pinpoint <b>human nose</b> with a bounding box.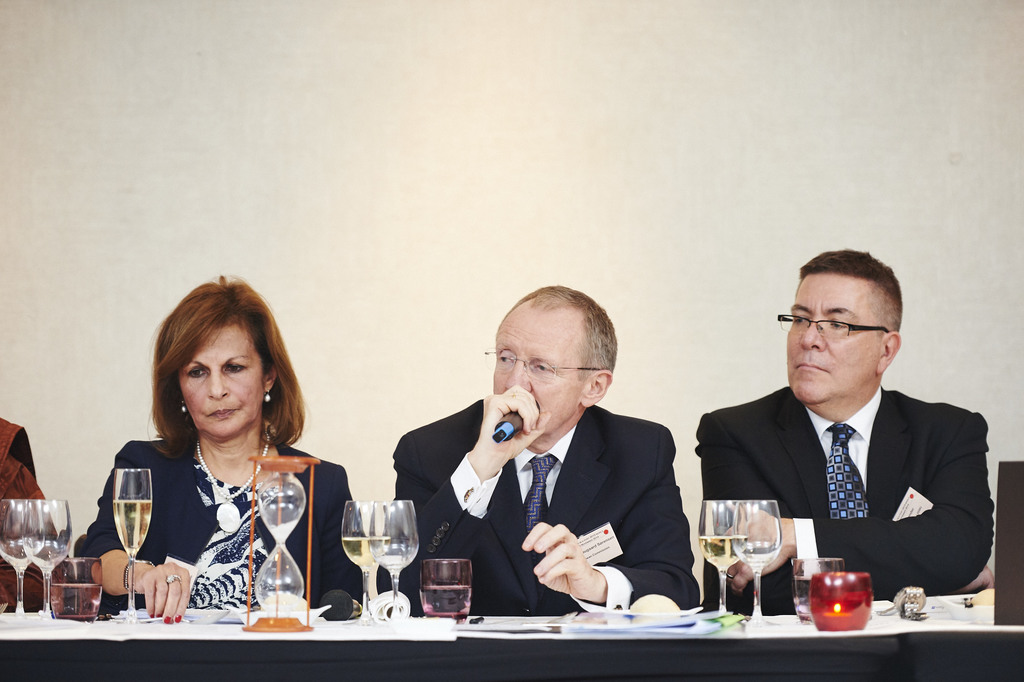
l=206, t=369, r=231, b=401.
